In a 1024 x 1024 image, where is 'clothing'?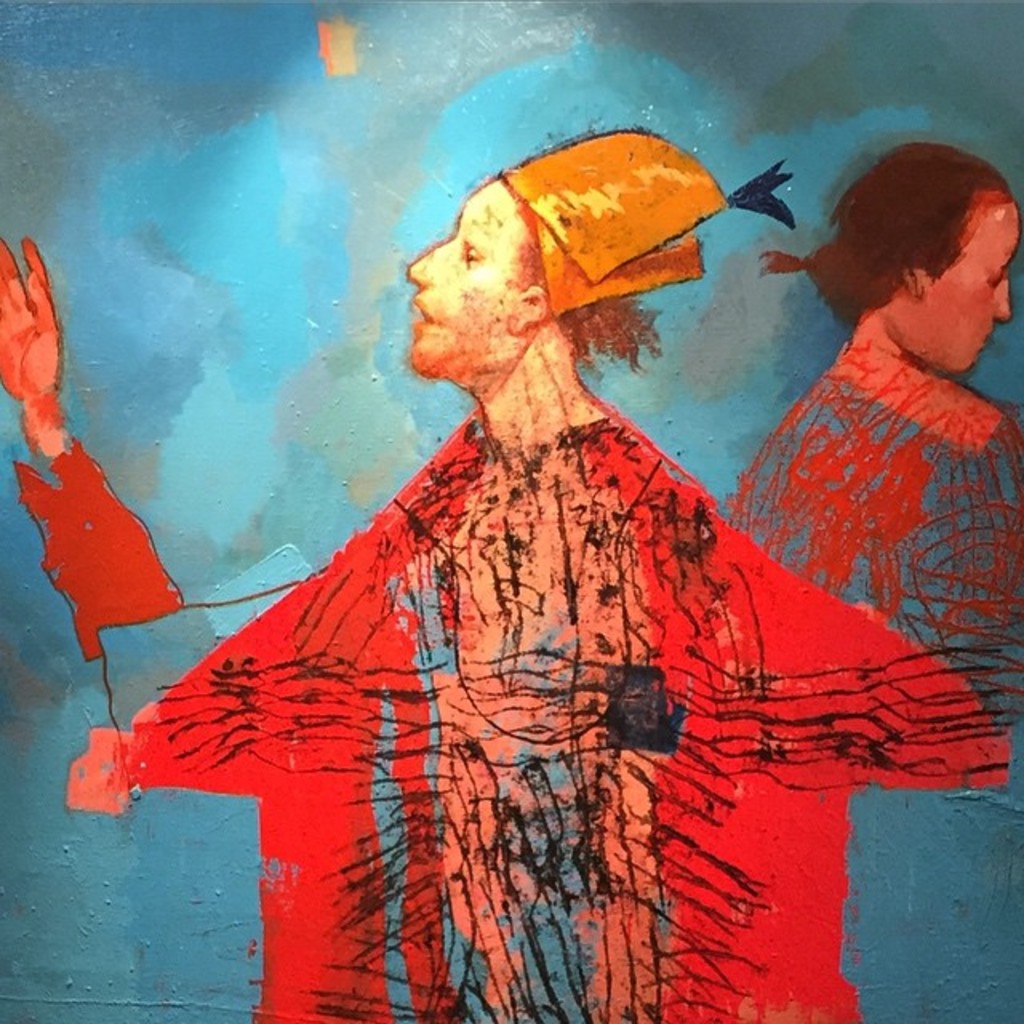
pyautogui.locateOnScreen(723, 330, 1022, 726).
